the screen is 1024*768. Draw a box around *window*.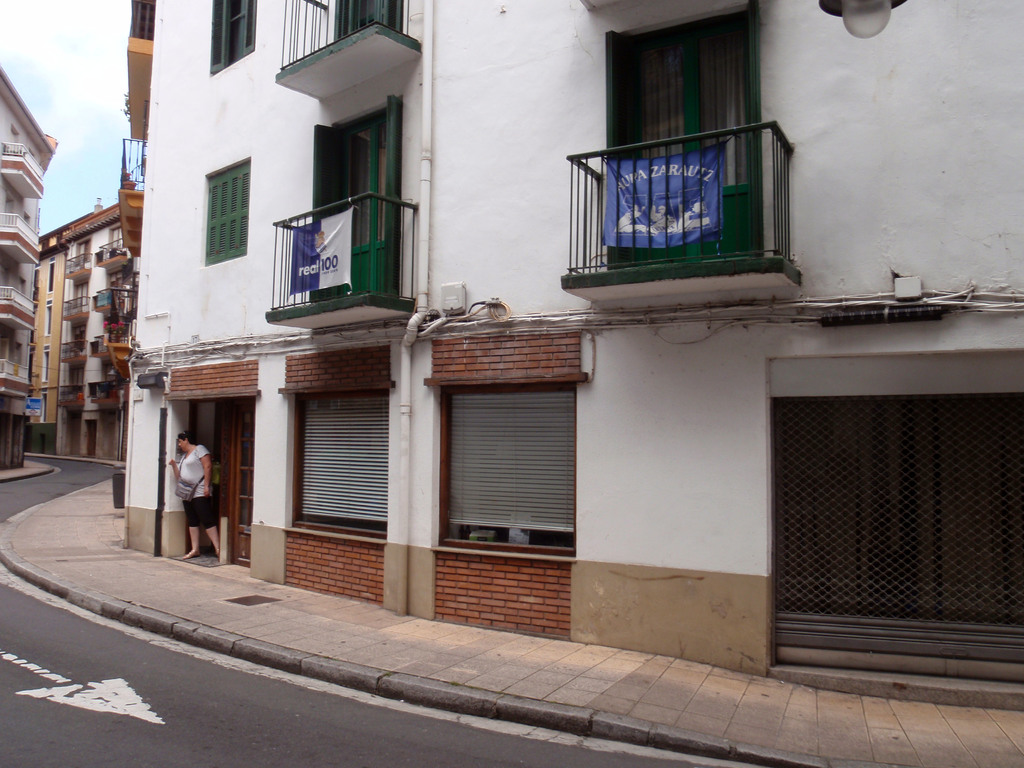
(445, 388, 571, 549).
